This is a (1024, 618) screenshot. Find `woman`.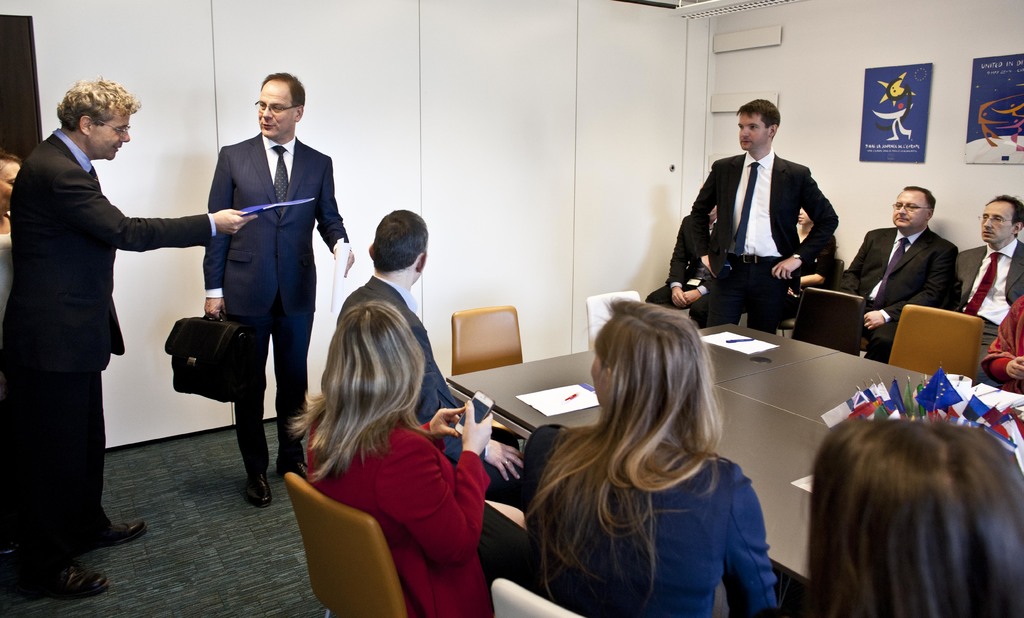
Bounding box: x1=796 y1=207 x2=842 y2=293.
